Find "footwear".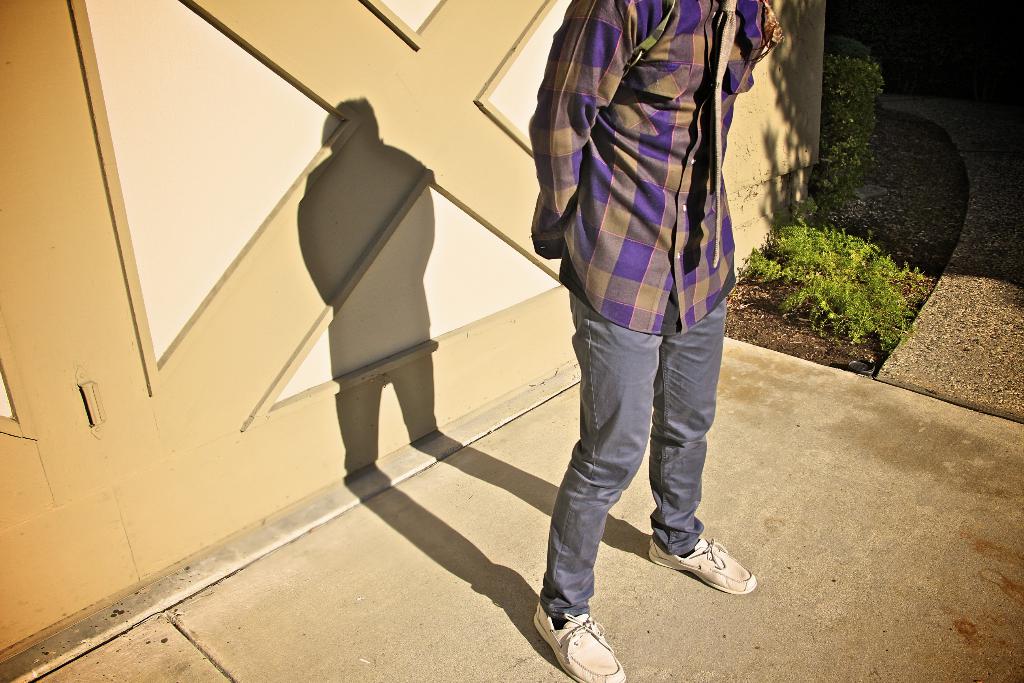
rect(650, 536, 758, 600).
